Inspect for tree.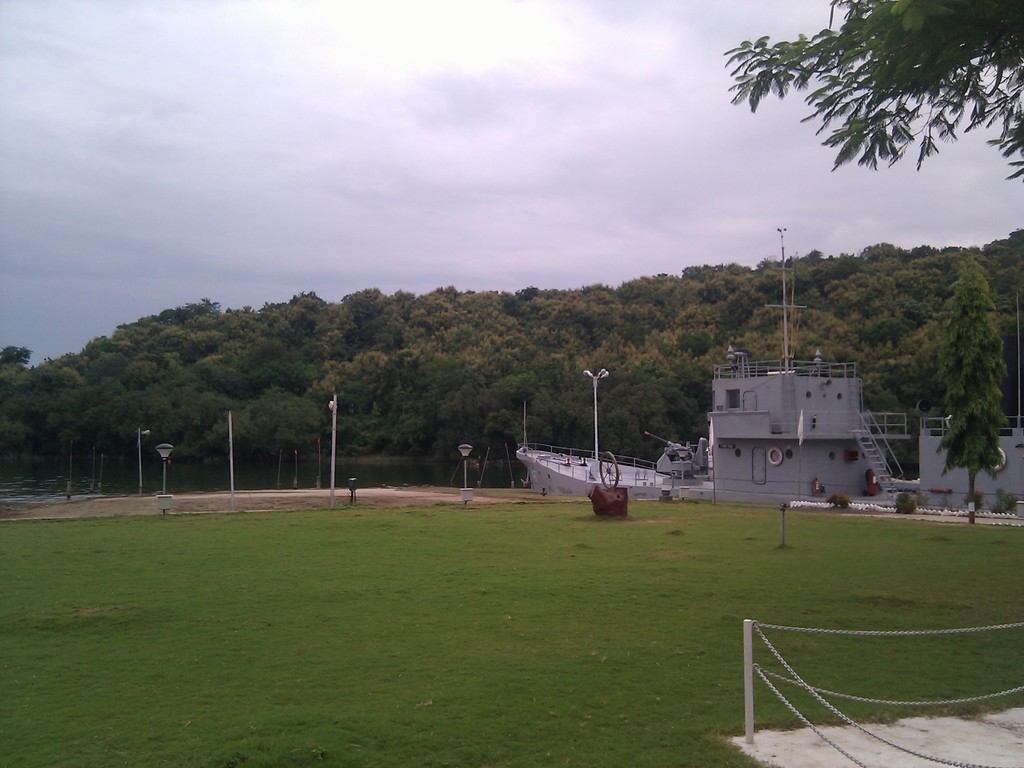
Inspection: 405, 284, 499, 358.
